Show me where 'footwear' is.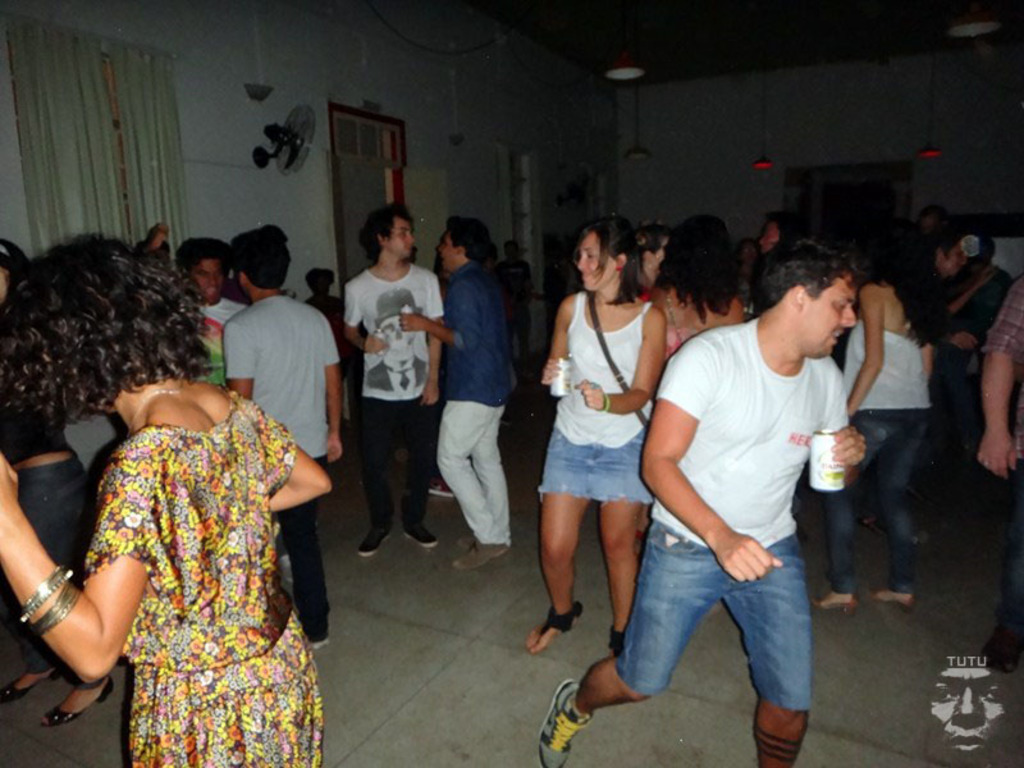
'footwear' is at 538,678,595,765.
